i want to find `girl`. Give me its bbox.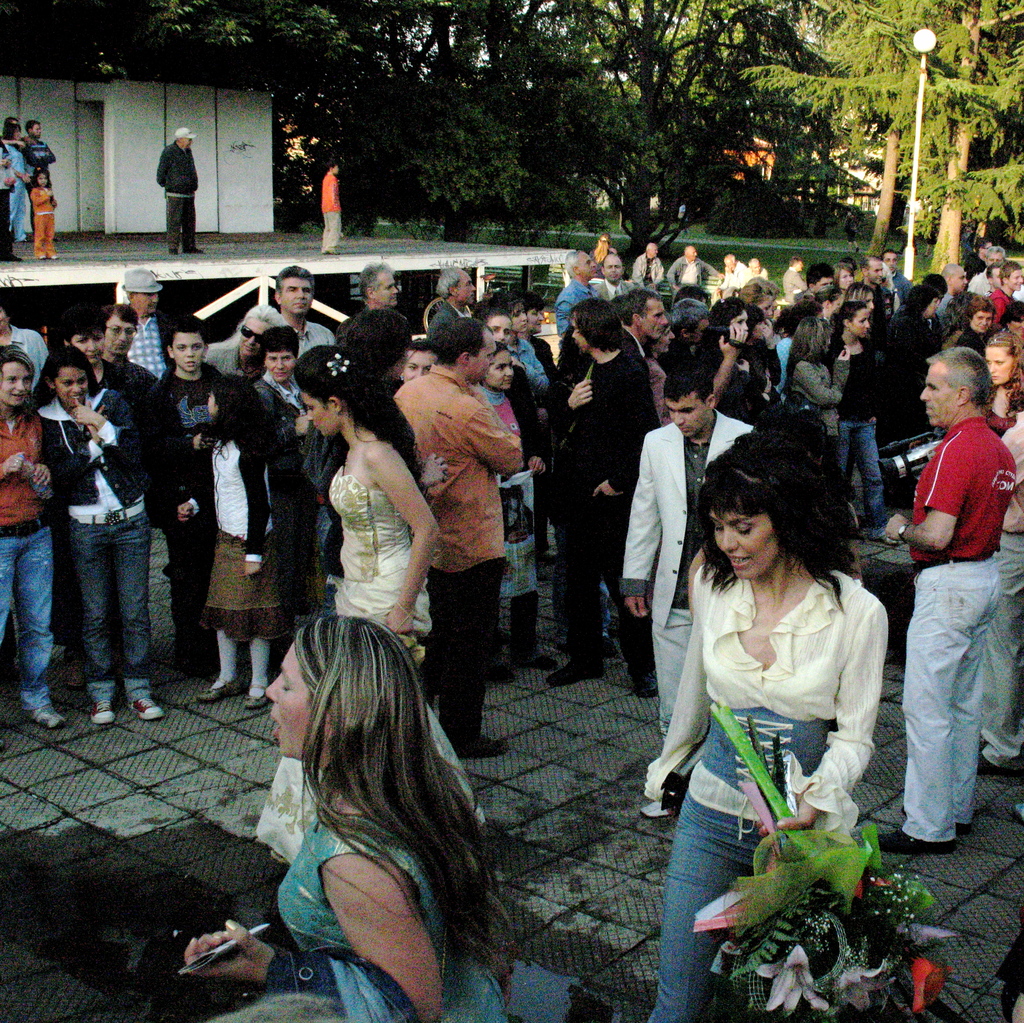
{"x1": 186, "y1": 612, "x2": 519, "y2": 1022}.
